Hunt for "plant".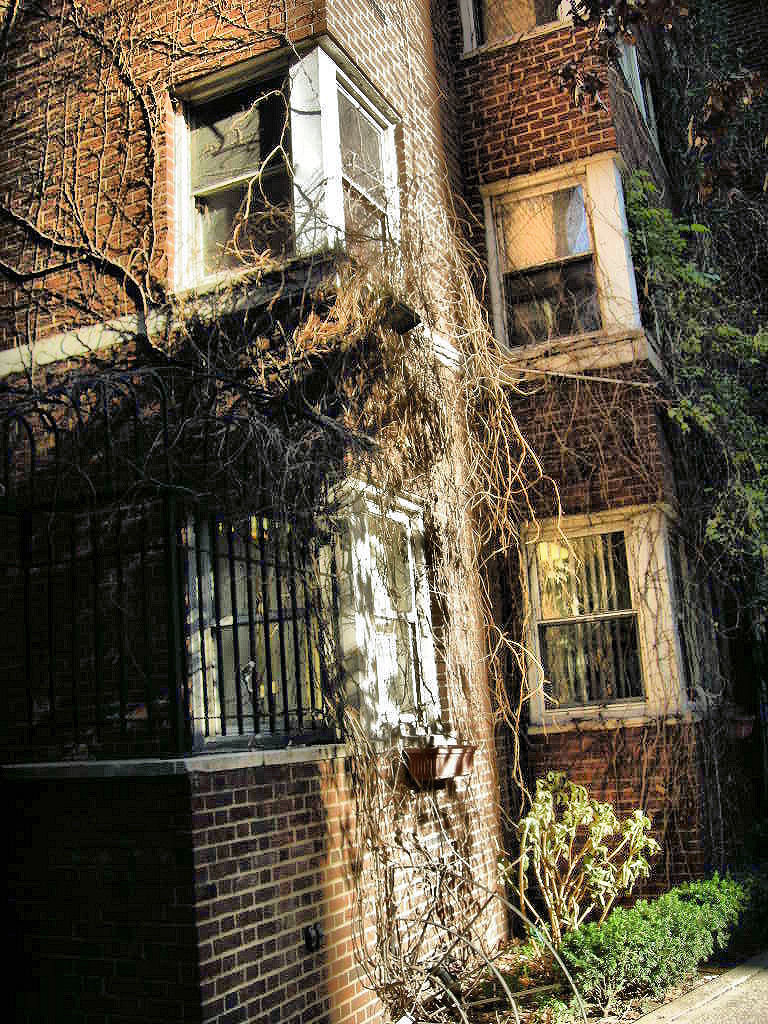
Hunted down at (left=341, top=712, right=524, bottom=1023).
